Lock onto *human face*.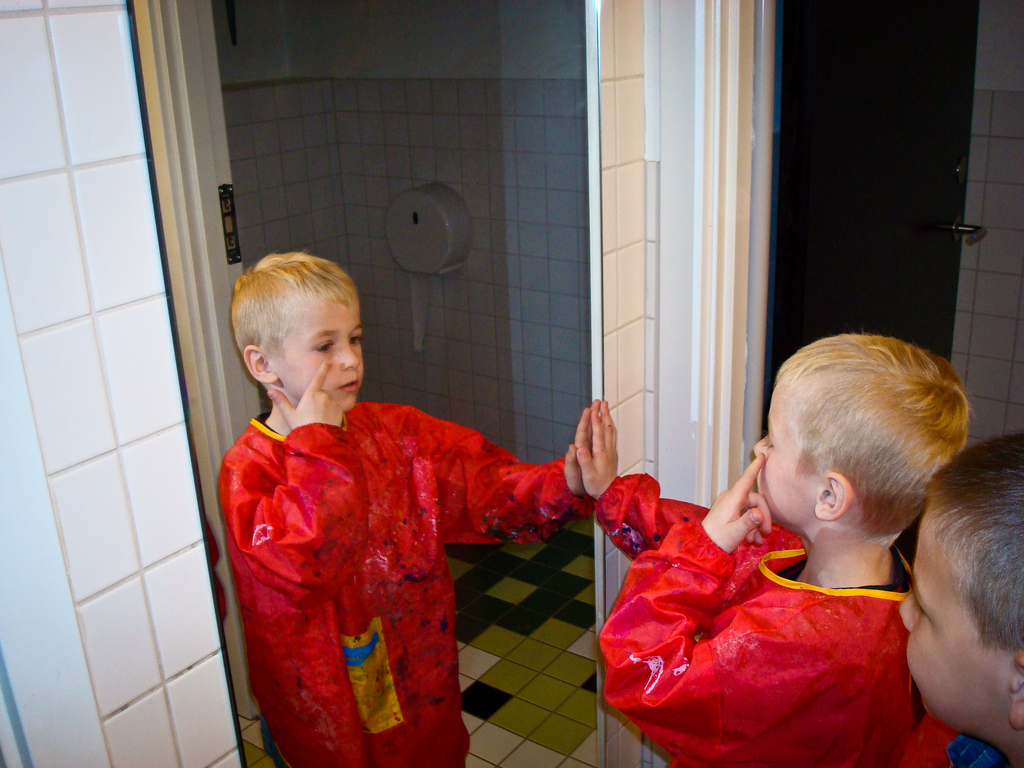
Locked: bbox(897, 511, 1009, 747).
